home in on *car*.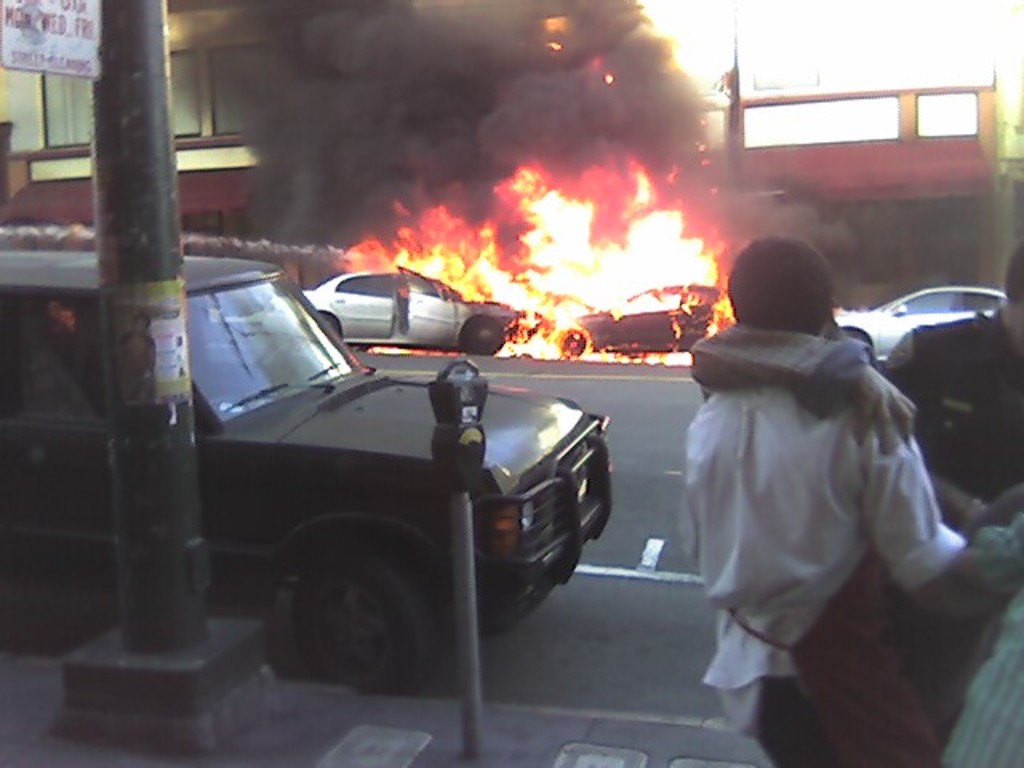
Homed in at box(832, 285, 1005, 357).
